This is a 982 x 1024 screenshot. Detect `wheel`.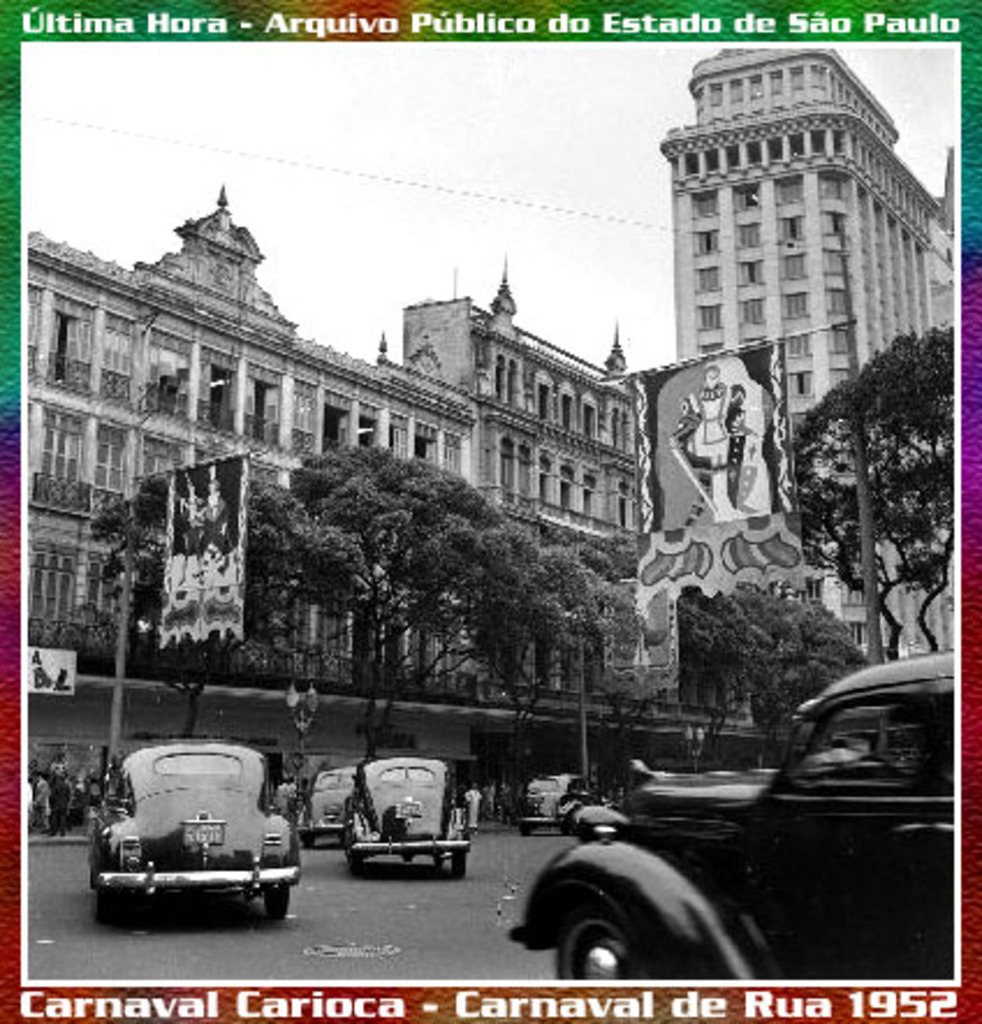
x1=95 y1=885 x2=141 y2=929.
